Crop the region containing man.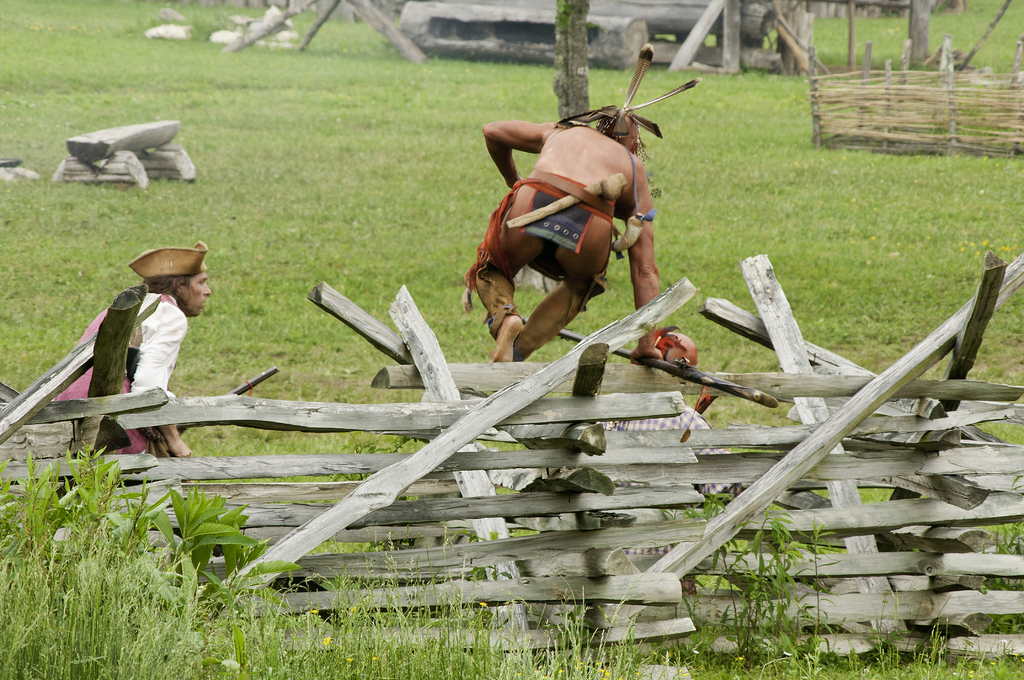
Crop region: 50, 238, 217, 458.
